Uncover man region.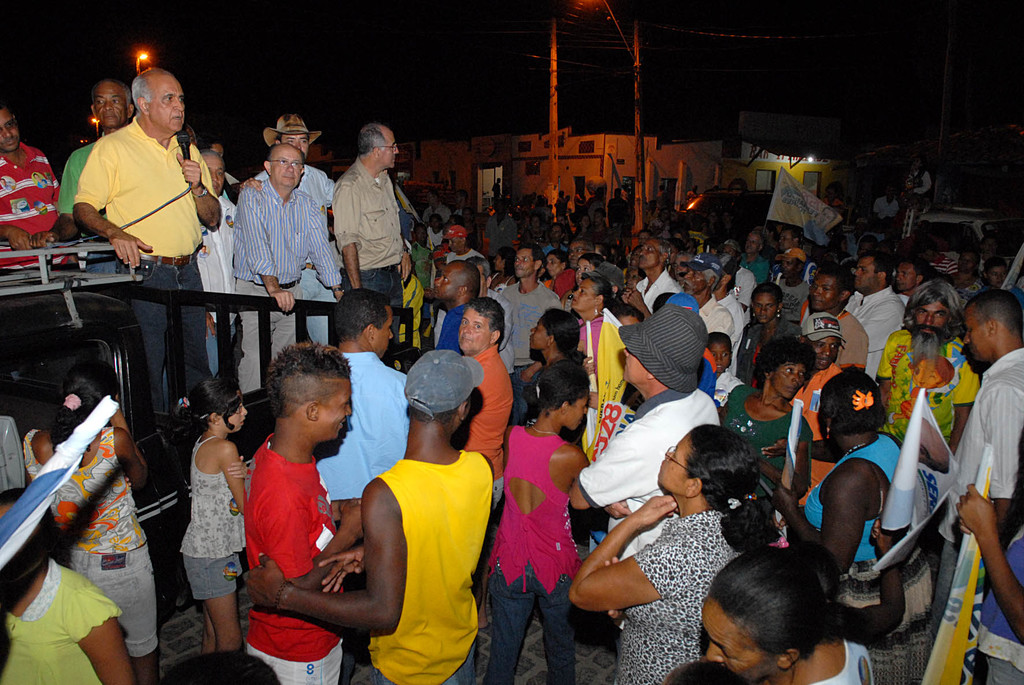
Uncovered: region(553, 240, 593, 295).
